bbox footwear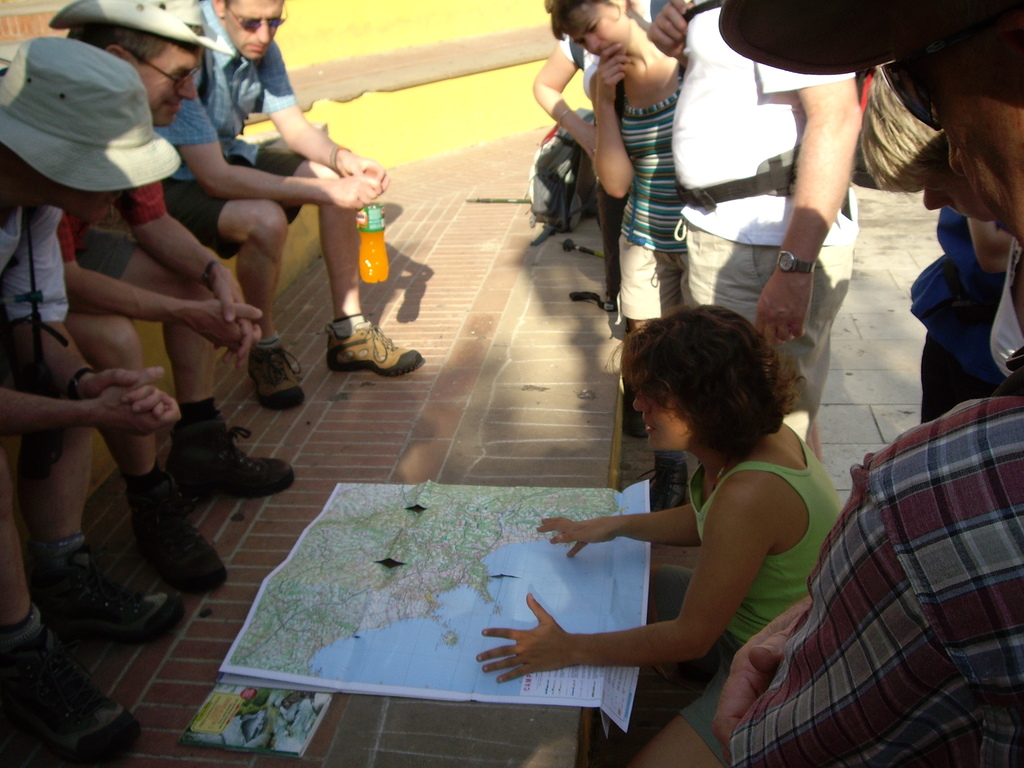
(168,419,296,503)
